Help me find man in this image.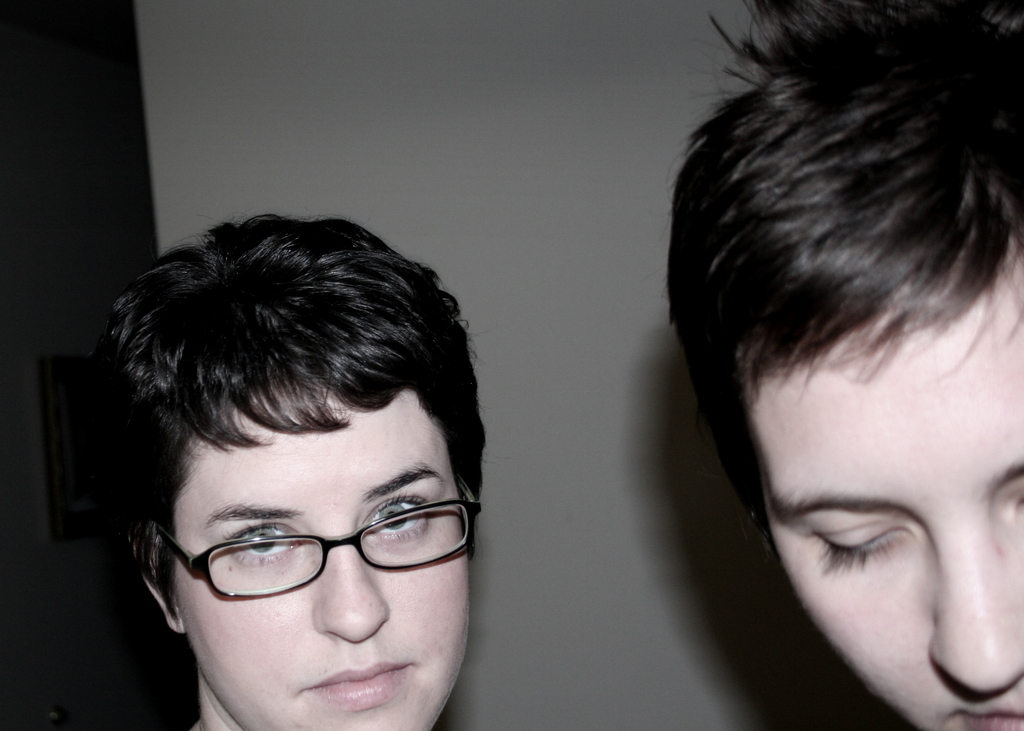
Found it: region(96, 216, 486, 730).
